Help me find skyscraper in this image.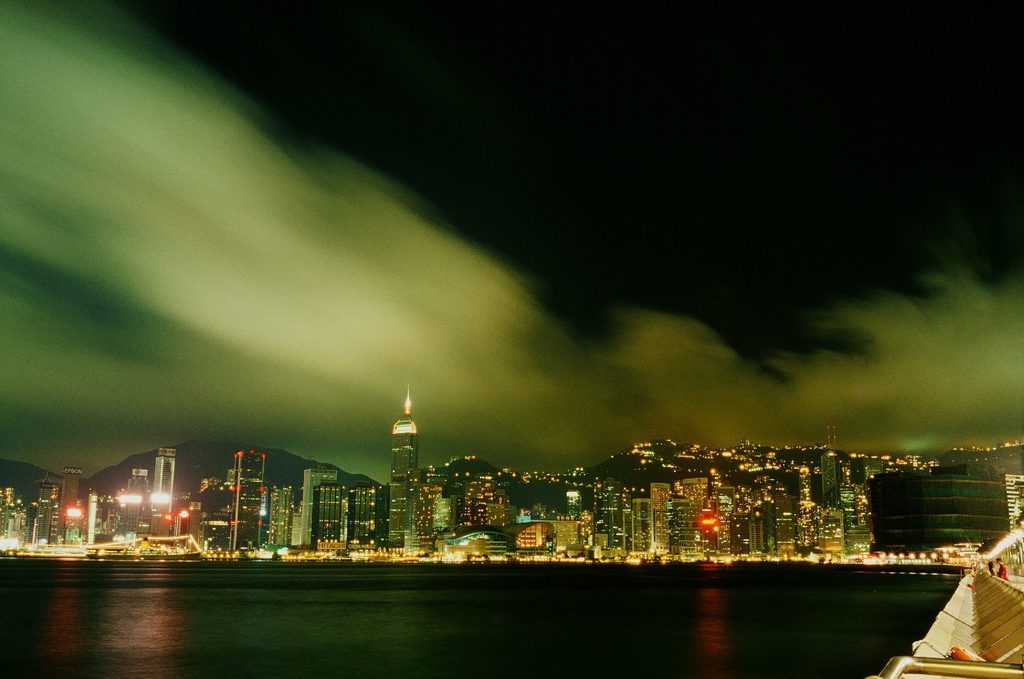
Found it: [left=383, top=390, right=424, bottom=548].
